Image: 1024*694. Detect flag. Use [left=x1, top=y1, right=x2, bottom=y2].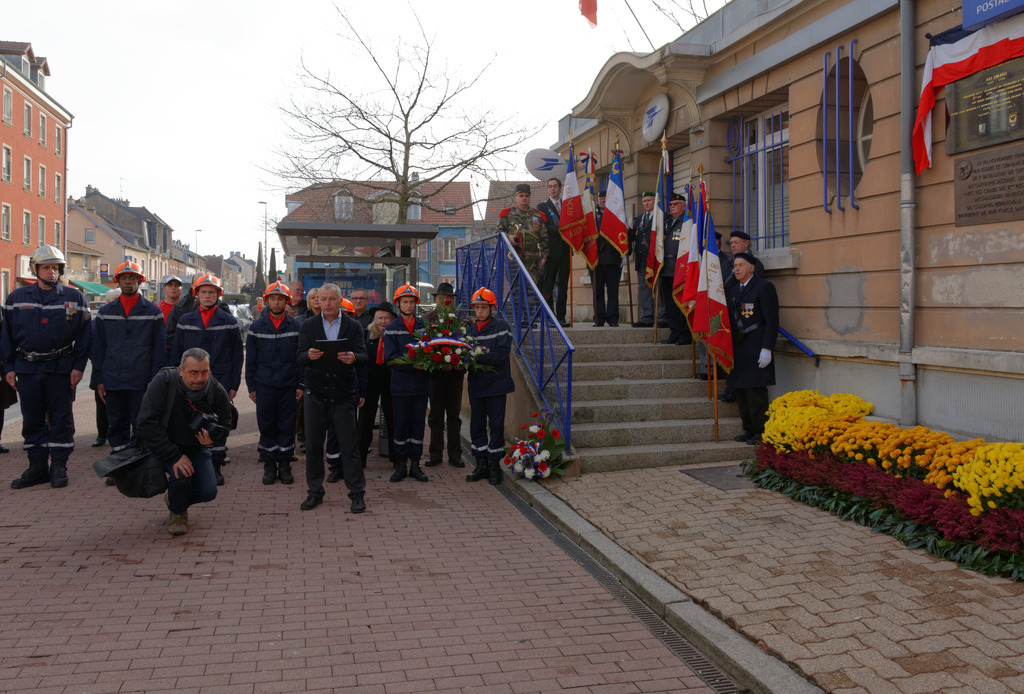
[left=575, top=0, right=605, bottom=34].
